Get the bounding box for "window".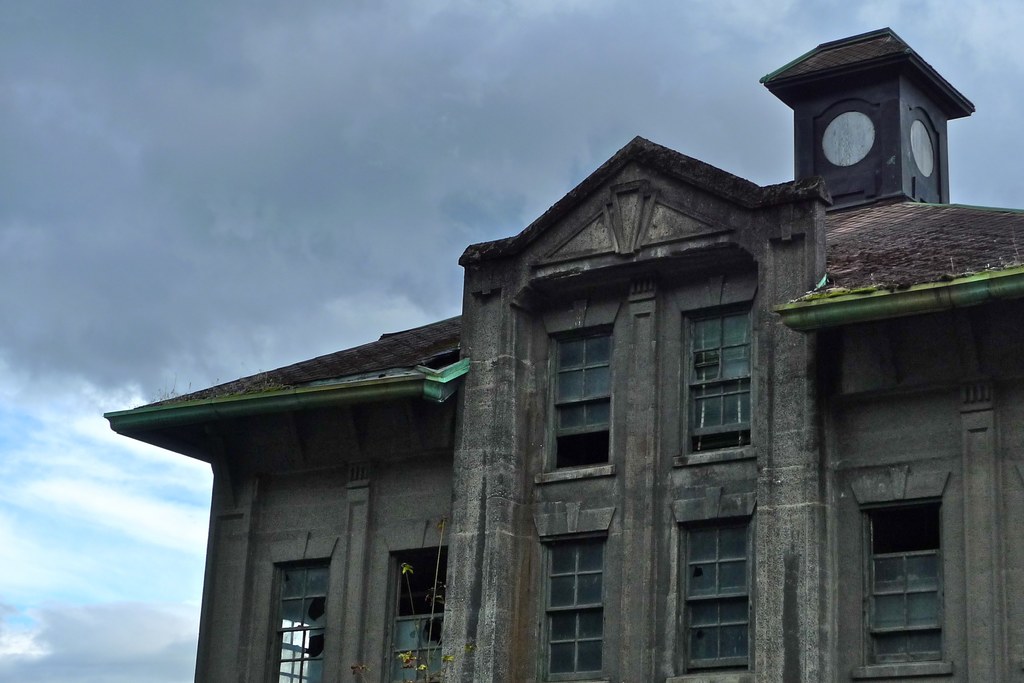
<region>680, 518, 753, 678</region>.
